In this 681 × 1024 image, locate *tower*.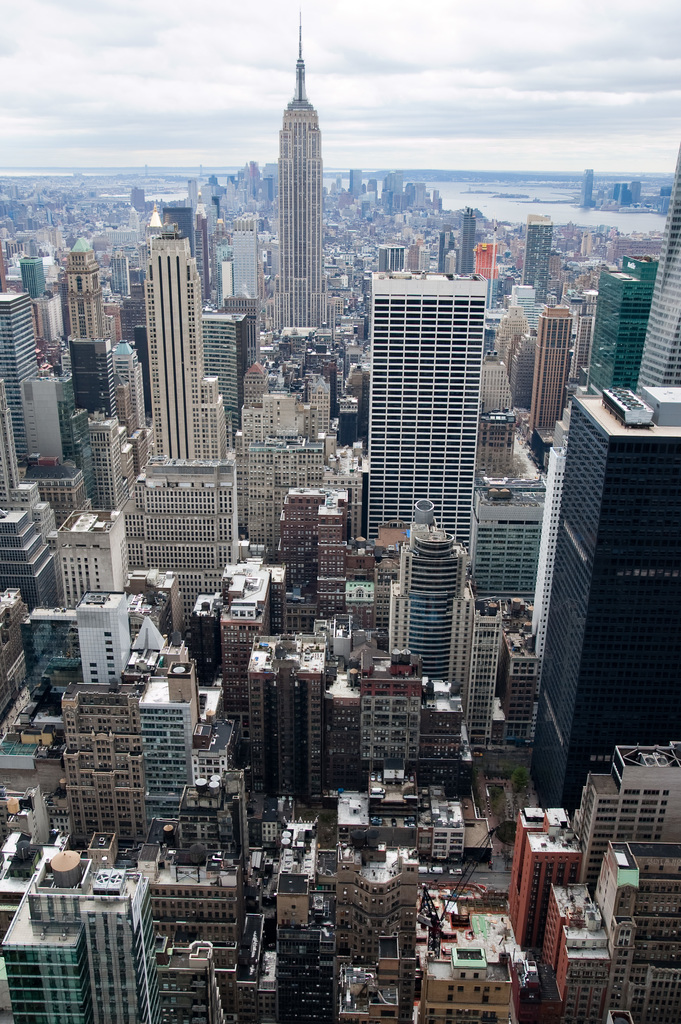
Bounding box: {"x1": 245, "y1": 632, "x2": 326, "y2": 796}.
